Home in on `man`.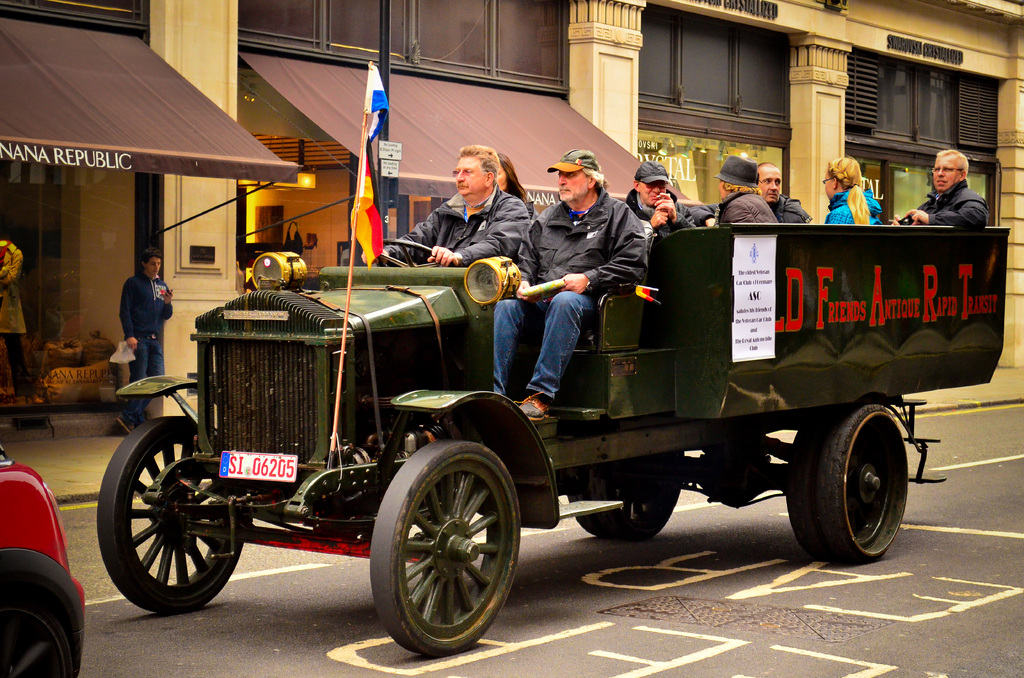
Homed in at box=[353, 136, 530, 262].
